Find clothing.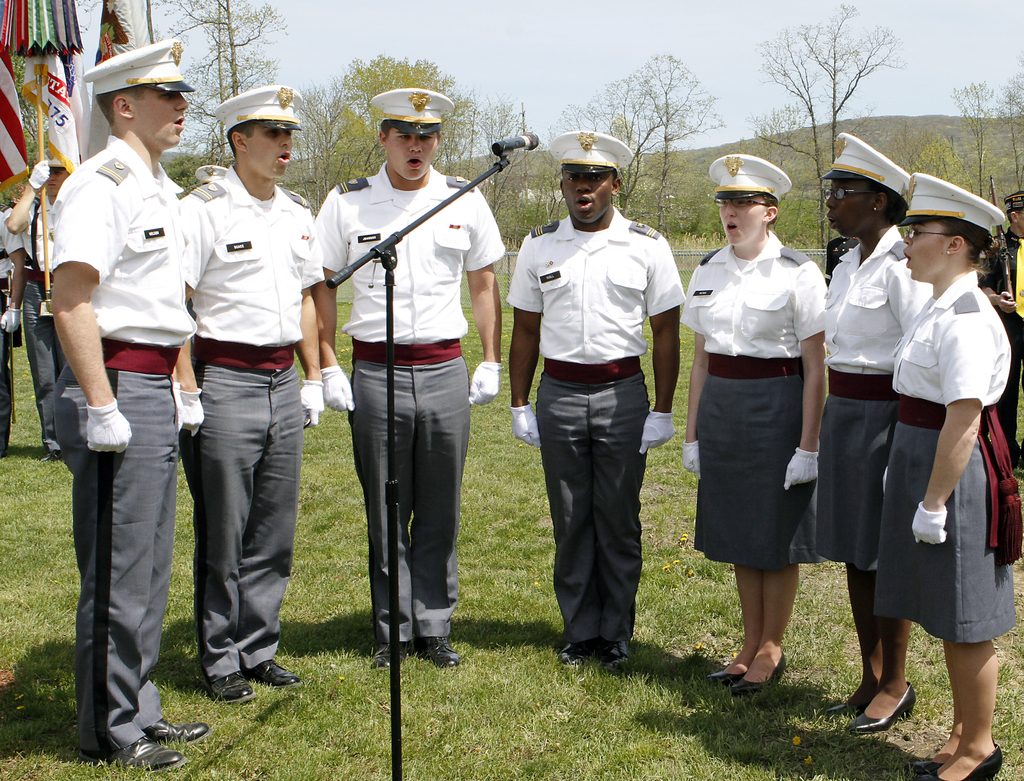
pyautogui.locateOnScreen(507, 205, 688, 643).
